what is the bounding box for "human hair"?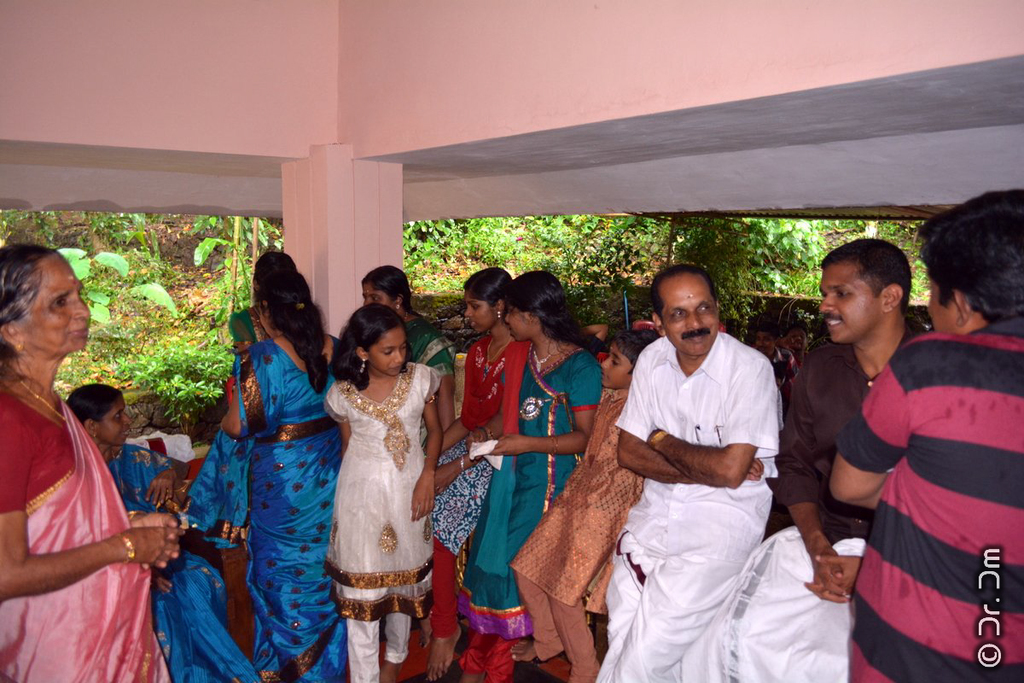
BBox(611, 325, 662, 374).
